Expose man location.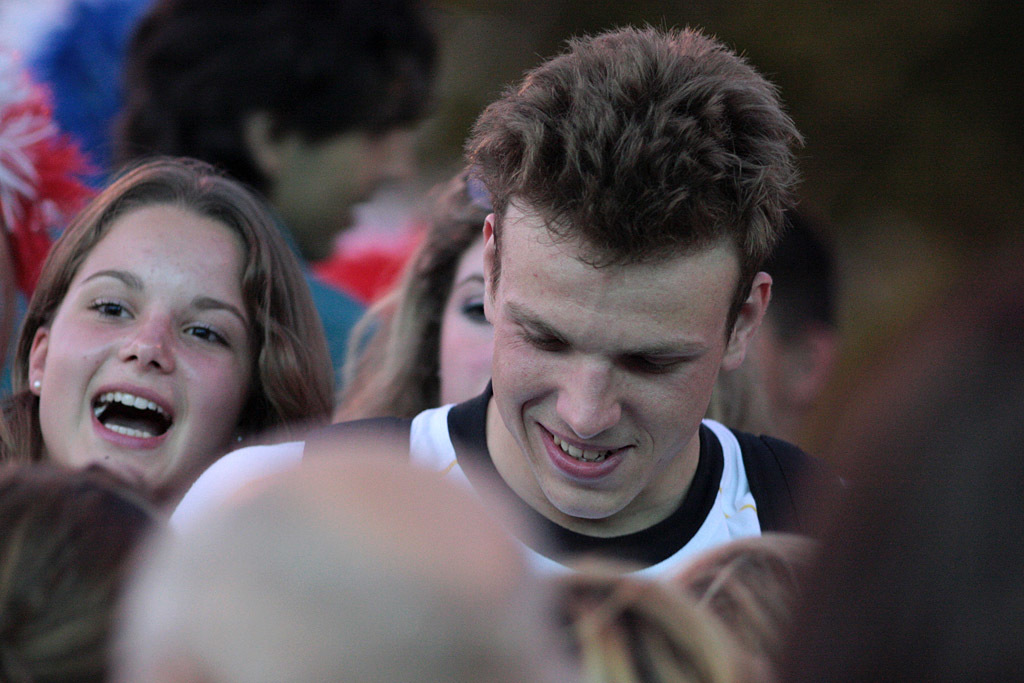
Exposed at 249 29 880 672.
